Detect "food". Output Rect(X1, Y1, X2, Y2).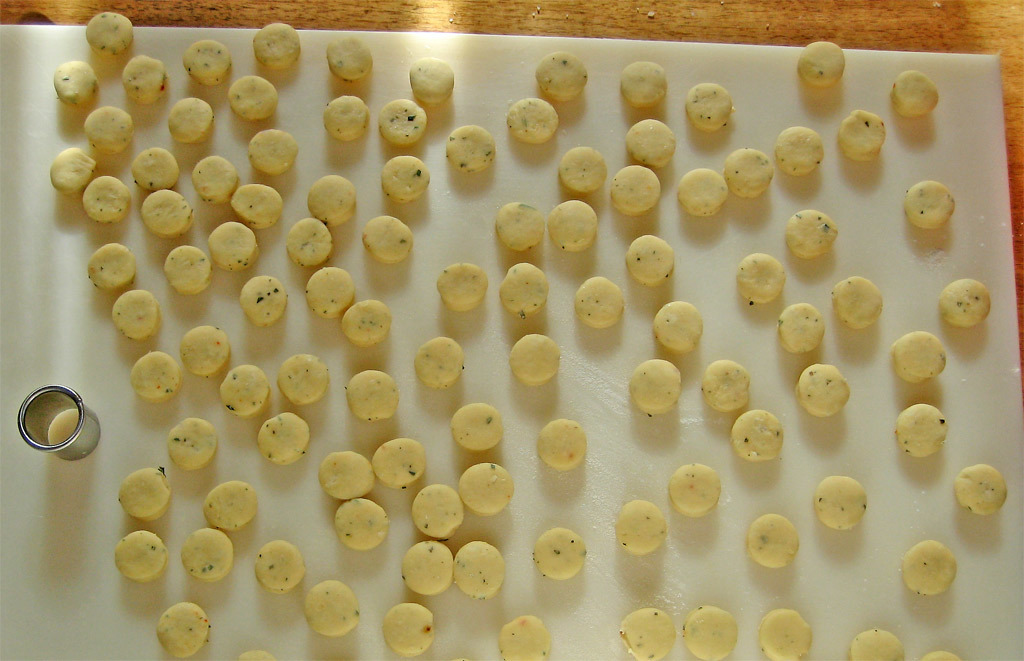
Rect(625, 117, 679, 169).
